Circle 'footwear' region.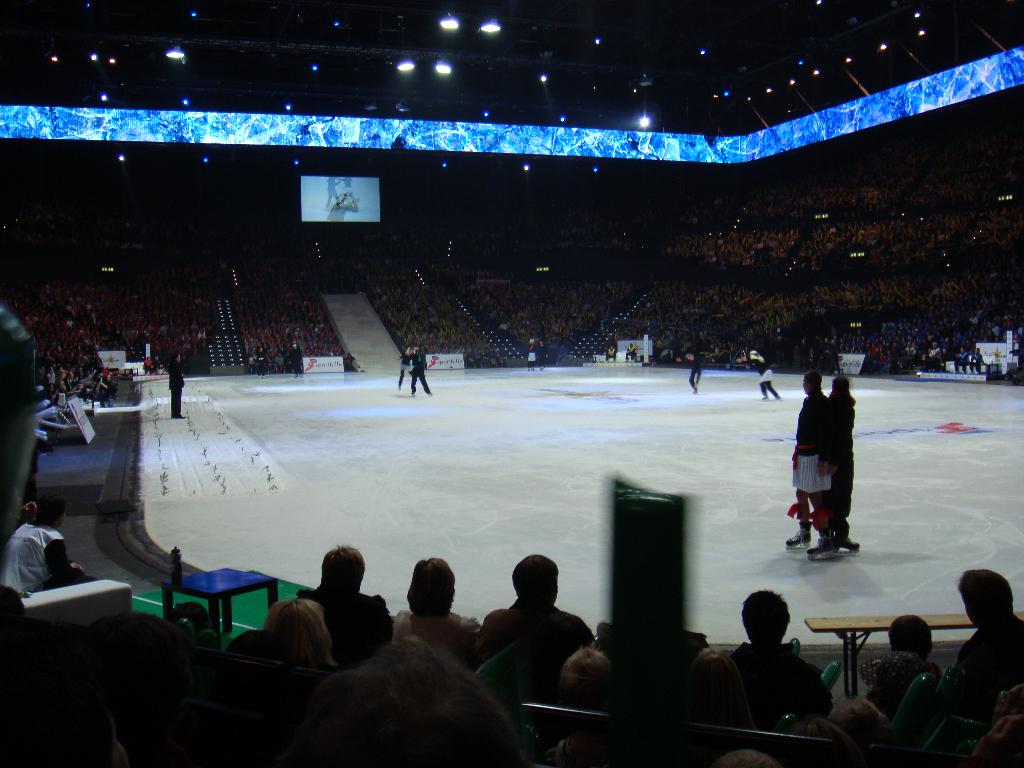
Region: 804 531 842 558.
